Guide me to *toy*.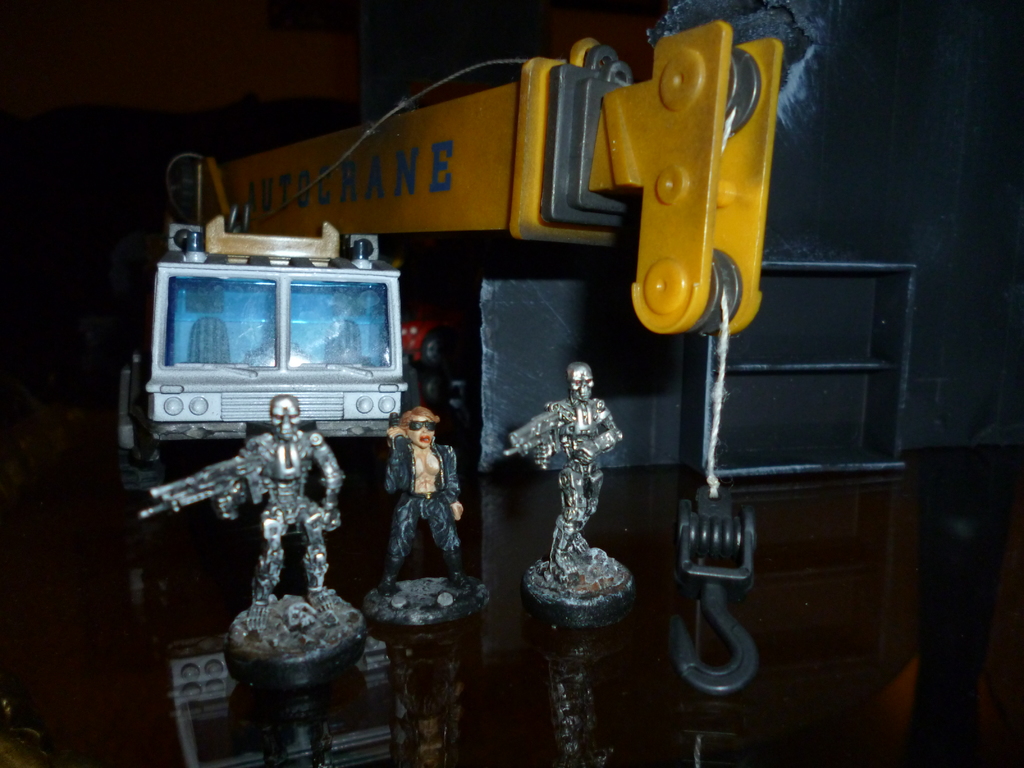
Guidance: left=504, top=353, right=623, bottom=592.
